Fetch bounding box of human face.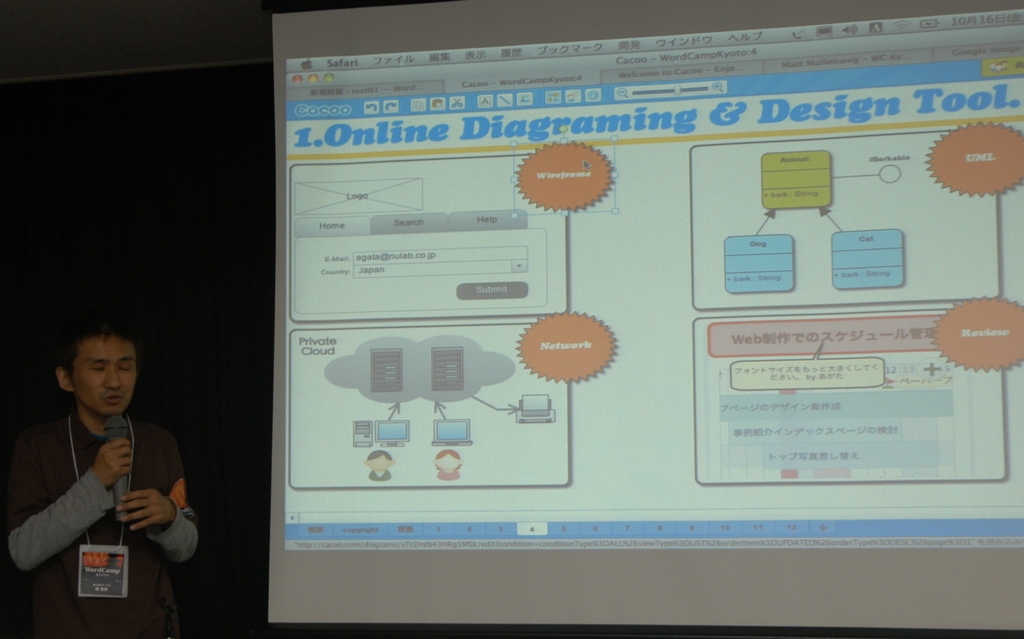
Bbox: 75/338/151/416.
